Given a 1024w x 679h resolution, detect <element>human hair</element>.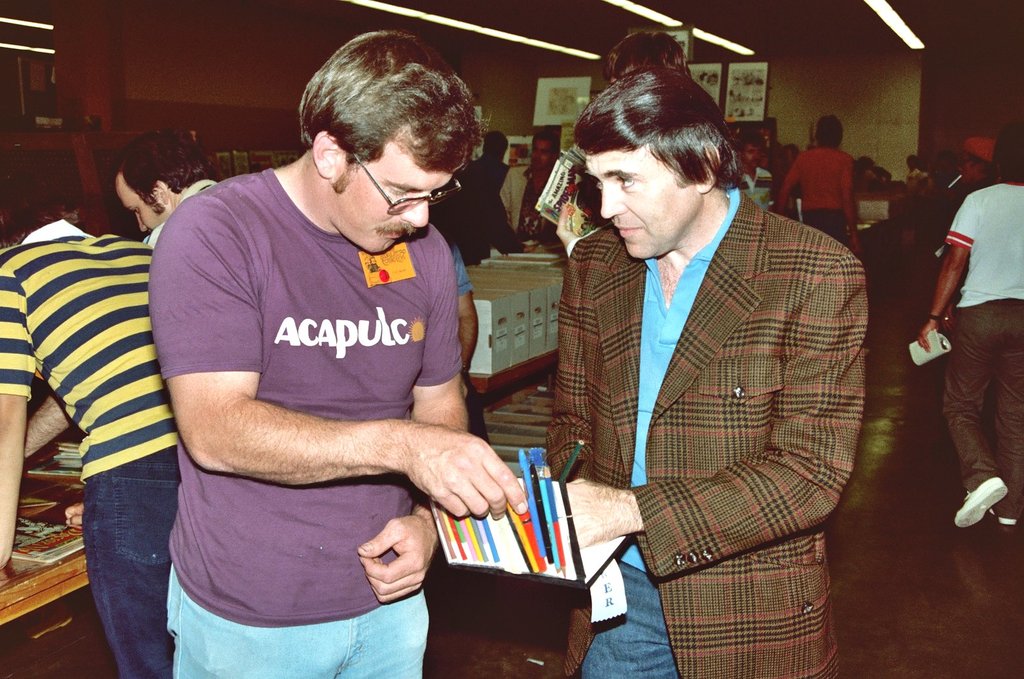
crop(114, 135, 212, 208).
